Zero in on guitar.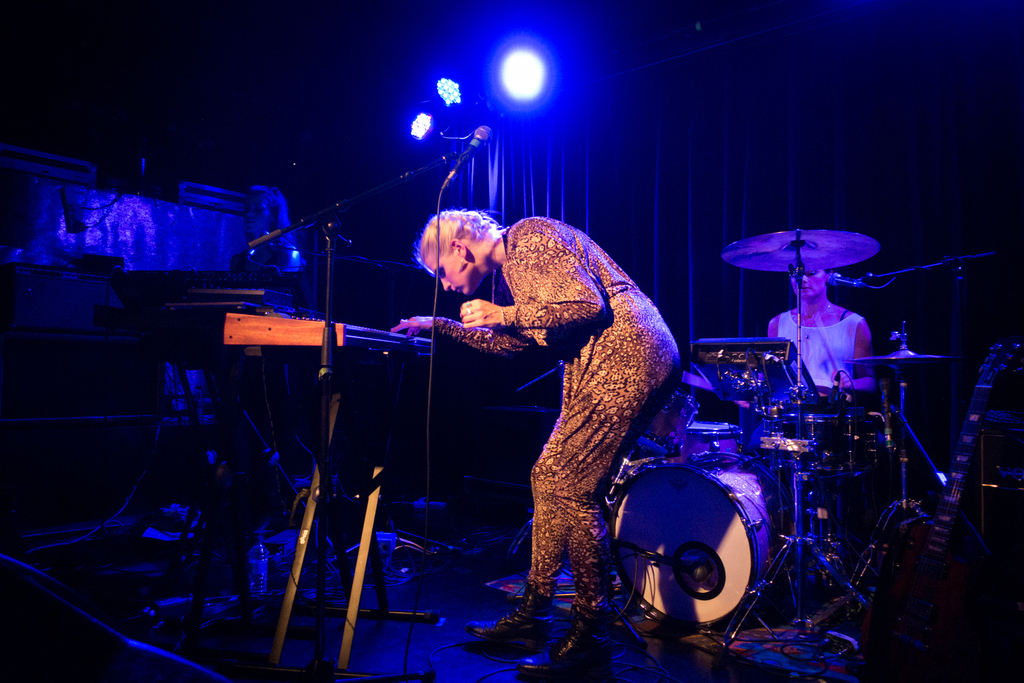
Zeroed in: box(763, 258, 872, 391).
